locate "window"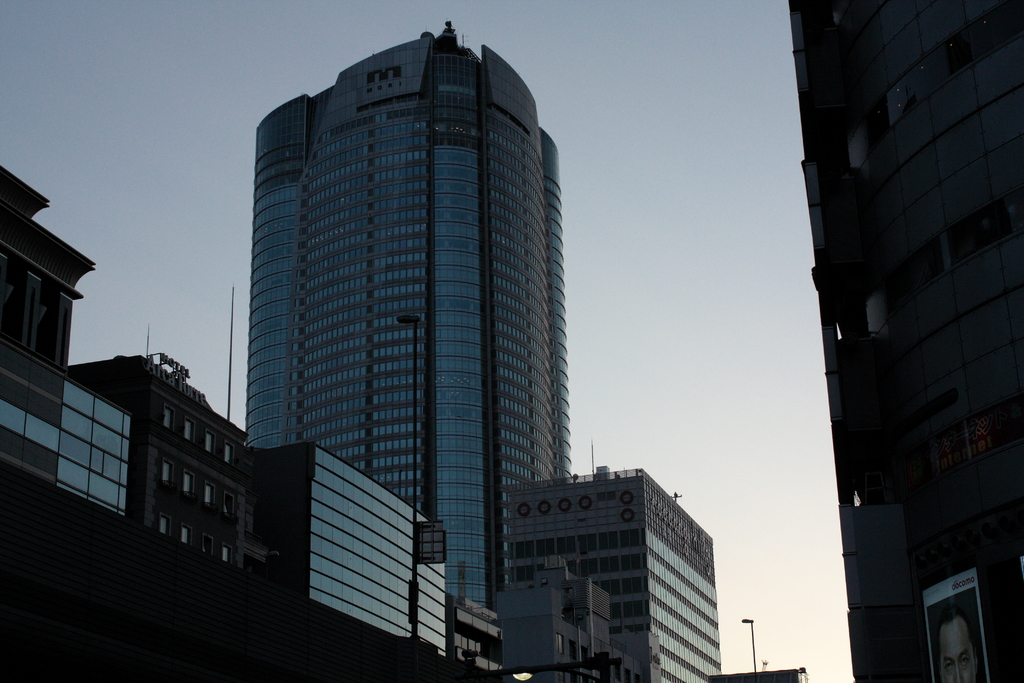
<bbox>205, 431, 216, 457</bbox>
